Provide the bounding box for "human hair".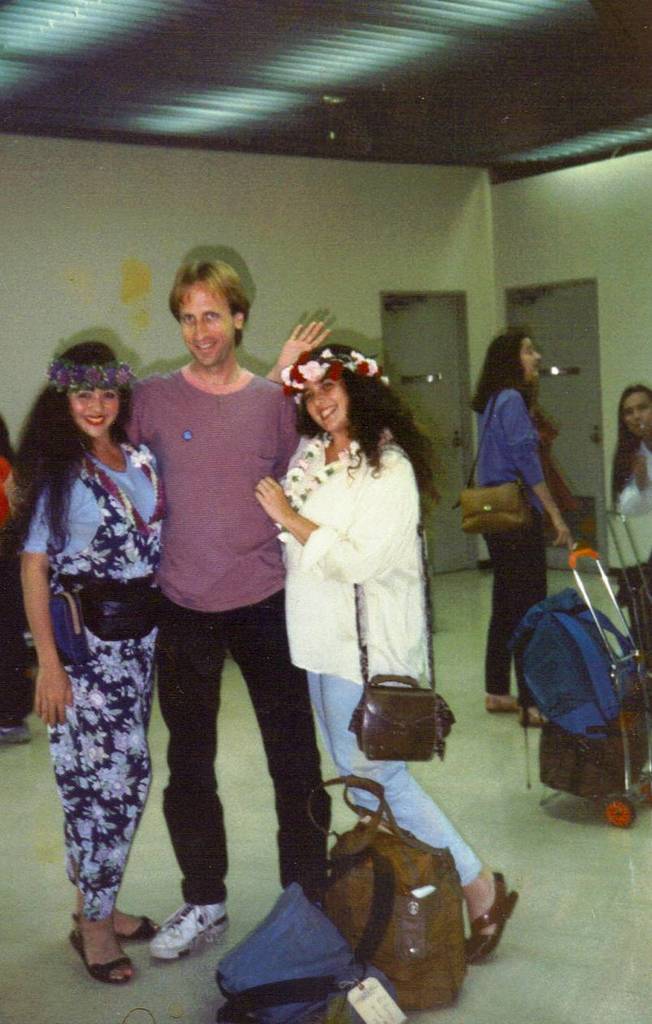
crop(167, 261, 253, 347).
